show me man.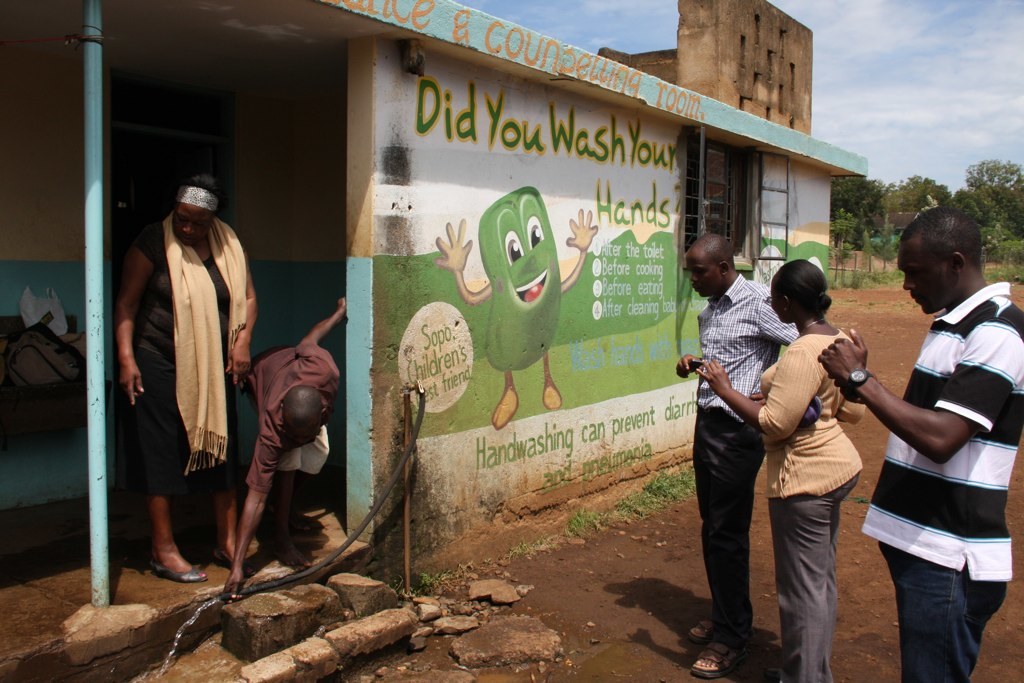
man is here: box(836, 171, 1014, 670).
